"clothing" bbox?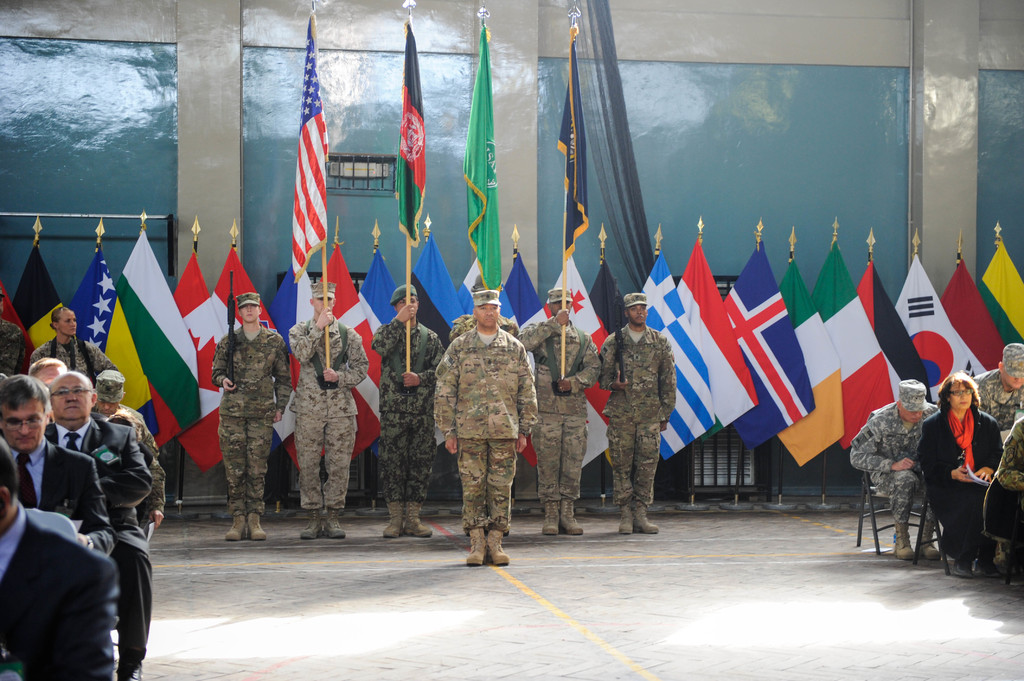
bbox=(285, 313, 371, 511)
